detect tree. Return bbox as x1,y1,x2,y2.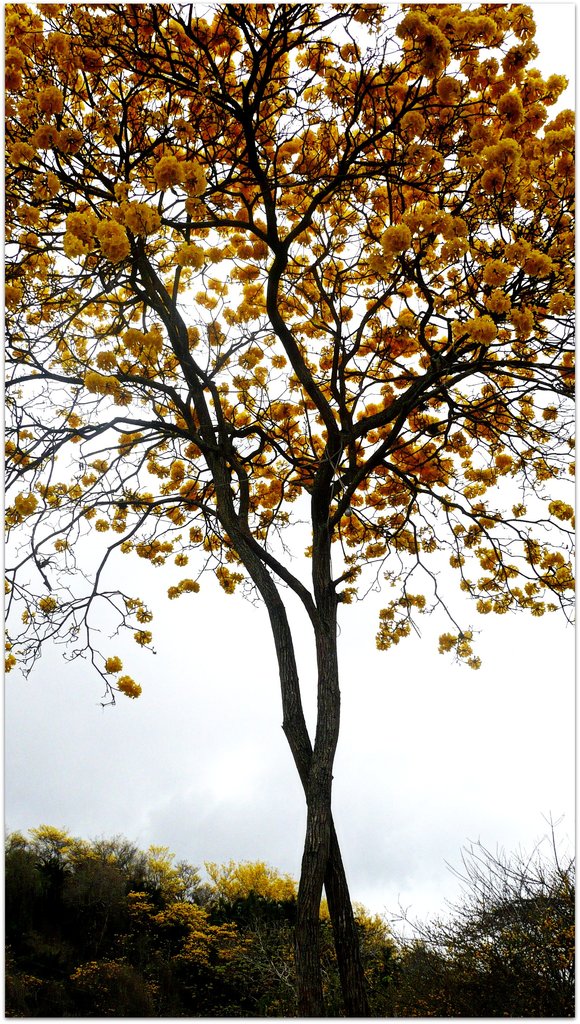
0,3,579,1012.
